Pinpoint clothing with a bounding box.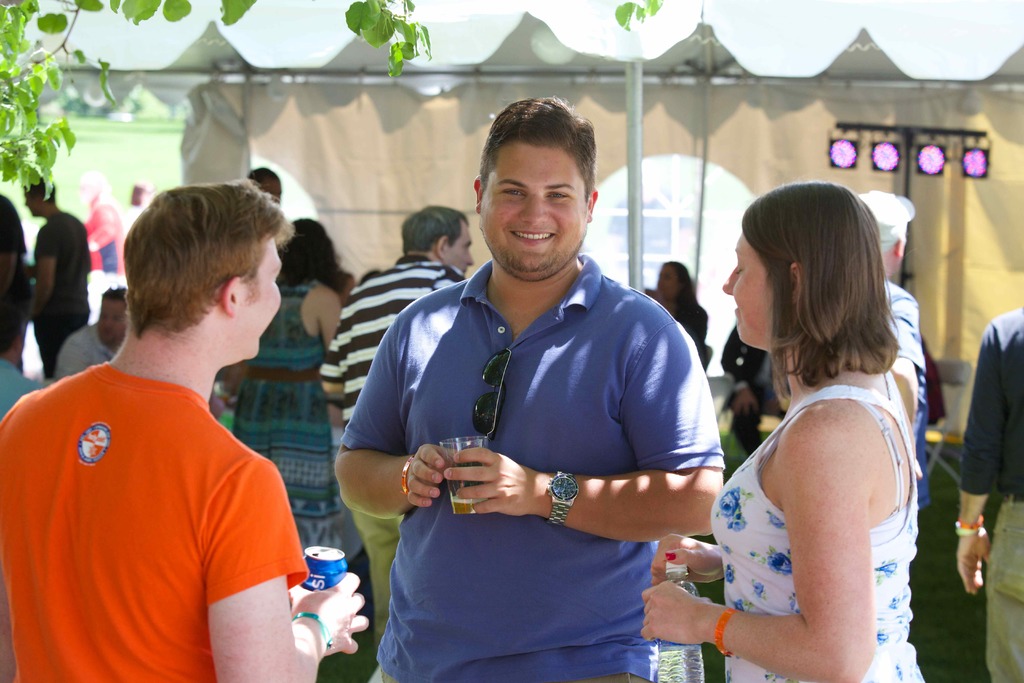
[left=234, top=281, right=369, bottom=565].
